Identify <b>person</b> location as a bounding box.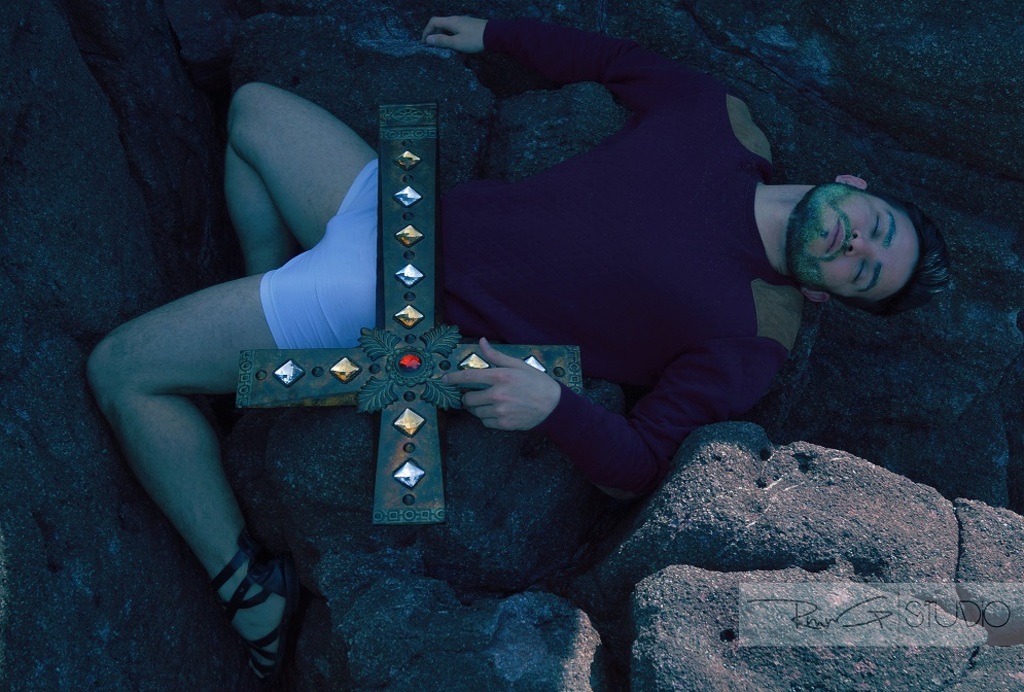
<region>110, 43, 836, 627</region>.
